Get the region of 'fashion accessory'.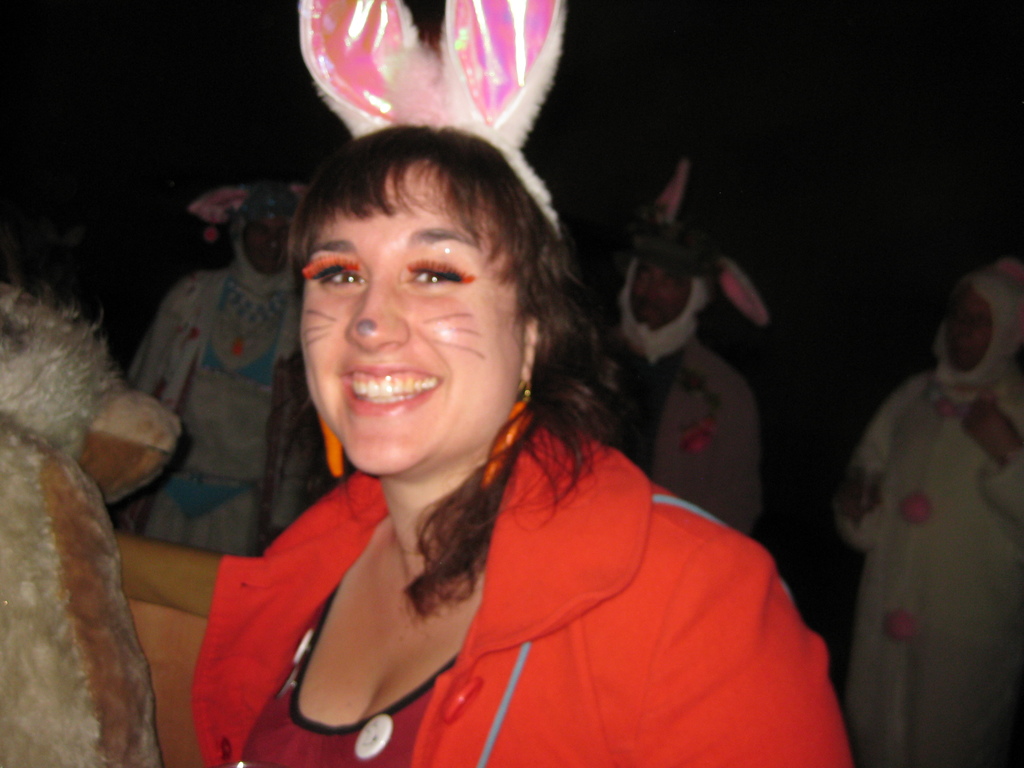
479/379/535/488.
